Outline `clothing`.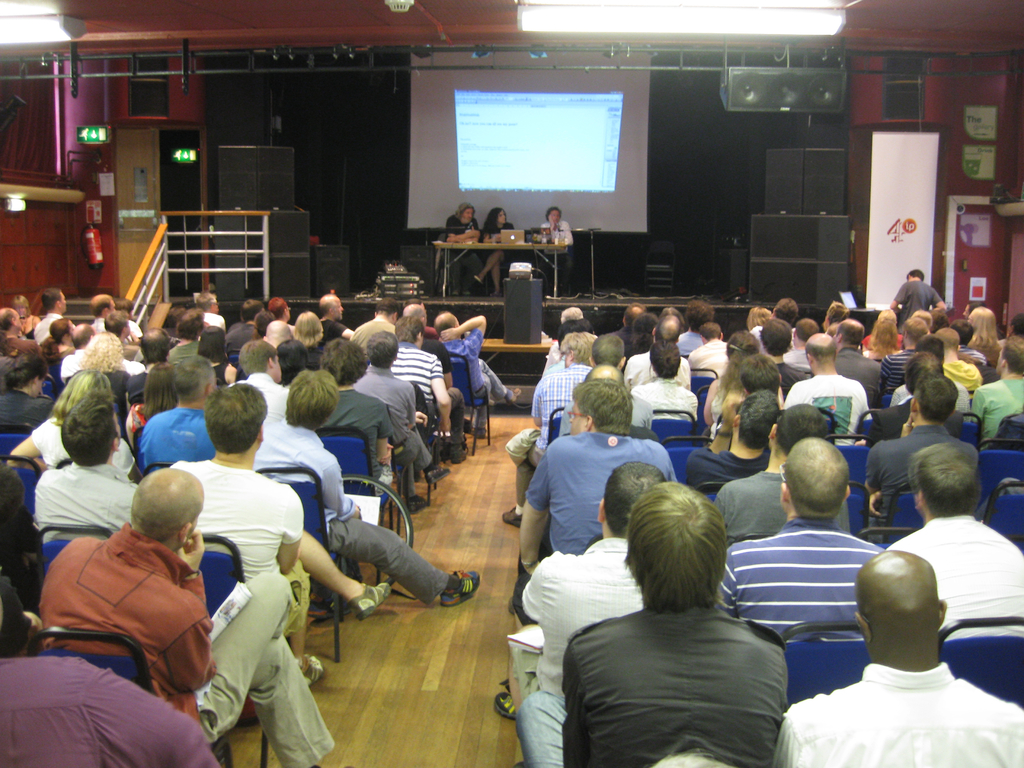
Outline: rect(0, 390, 56, 426).
